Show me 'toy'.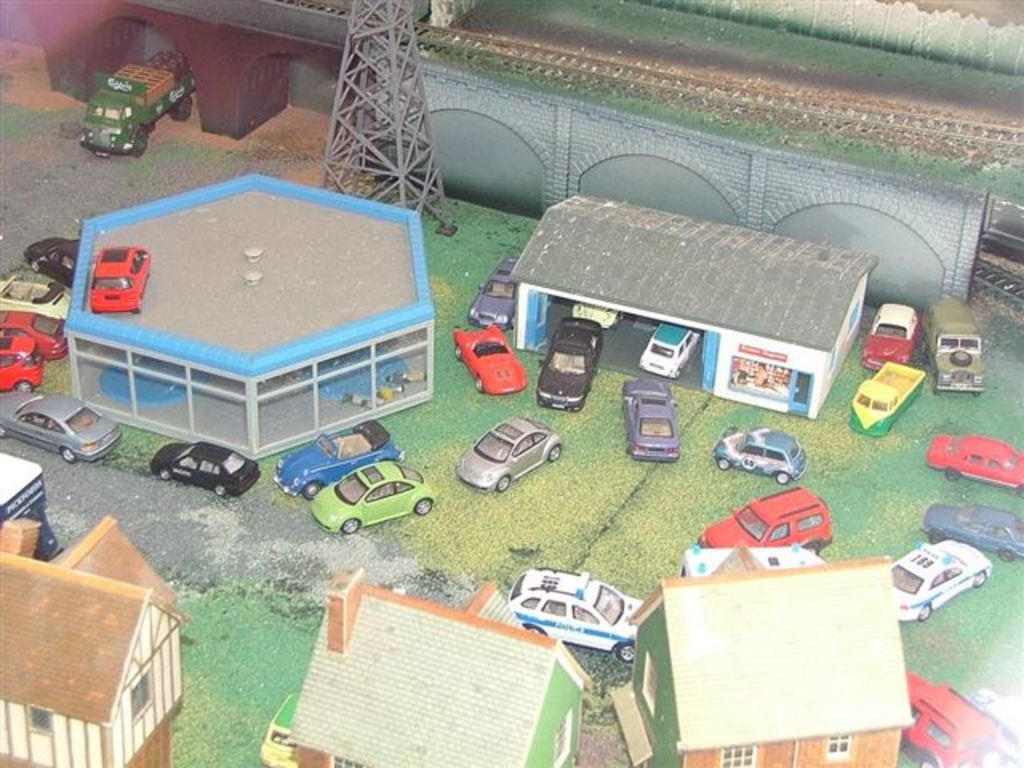
'toy' is here: bbox=[861, 302, 925, 373].
